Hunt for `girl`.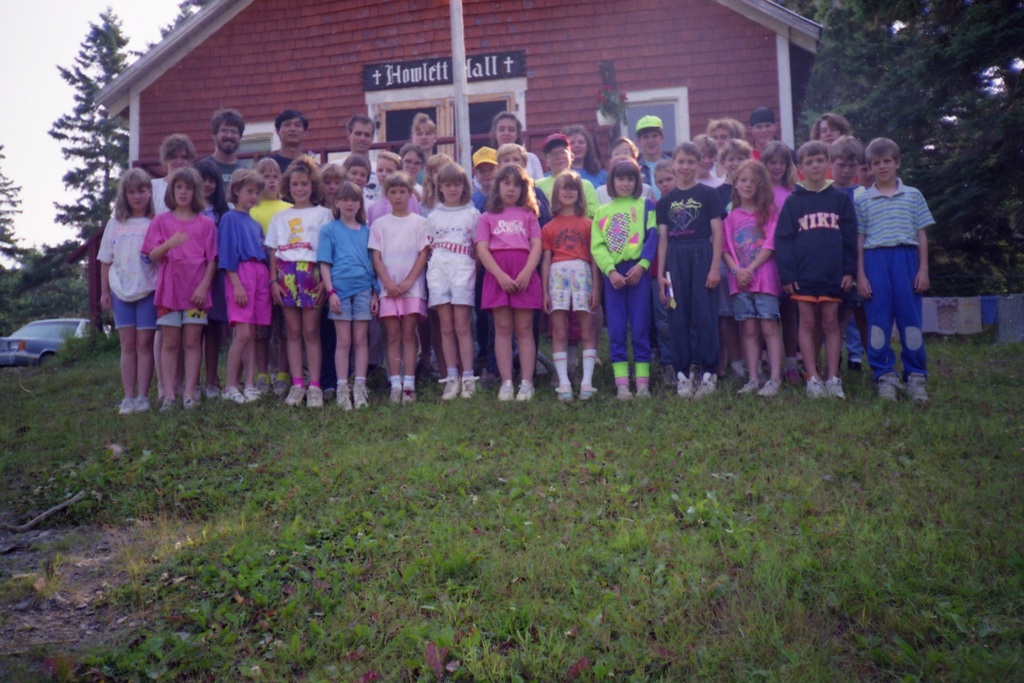
Hunted down at [left=714, top=139, right=751, bottom=178].
